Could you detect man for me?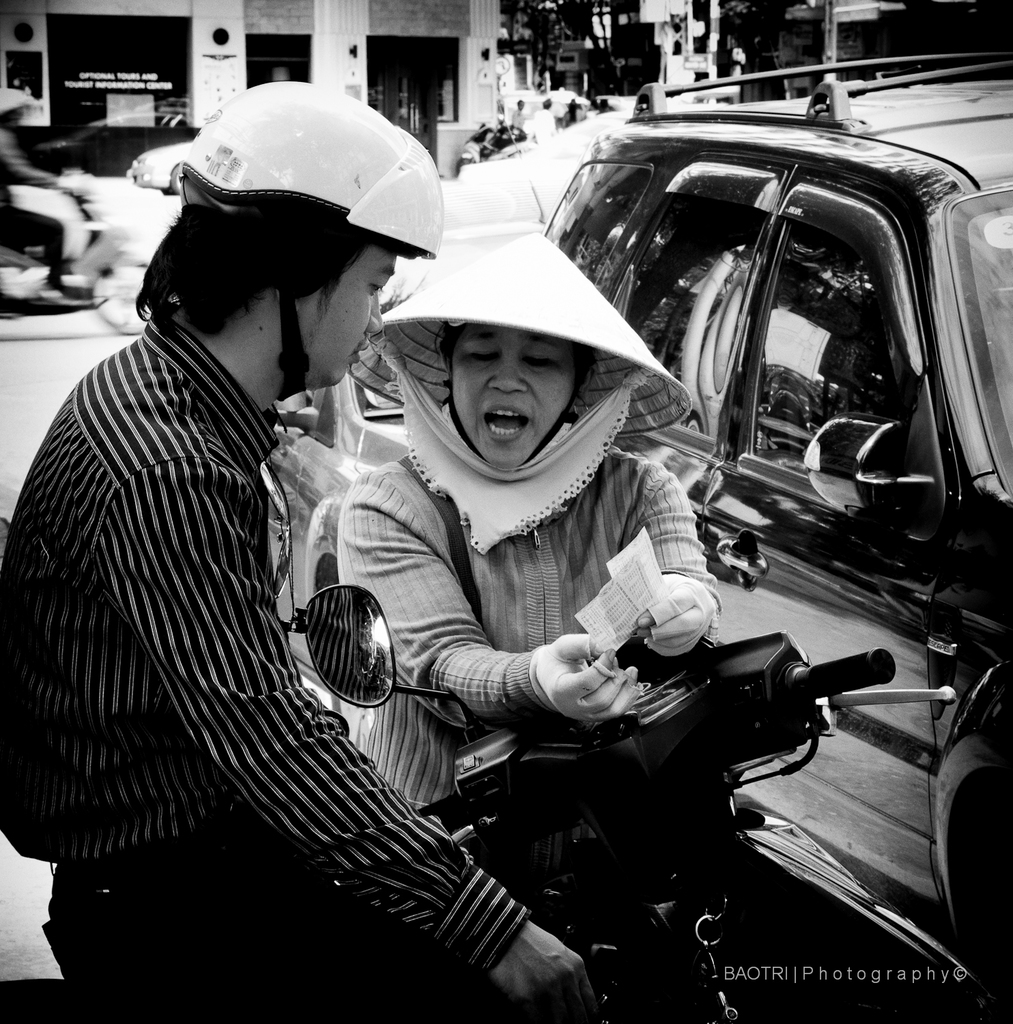
Detection result: {"x1": 527, "y1": 94, "x2": 559, "y2": 140}.
